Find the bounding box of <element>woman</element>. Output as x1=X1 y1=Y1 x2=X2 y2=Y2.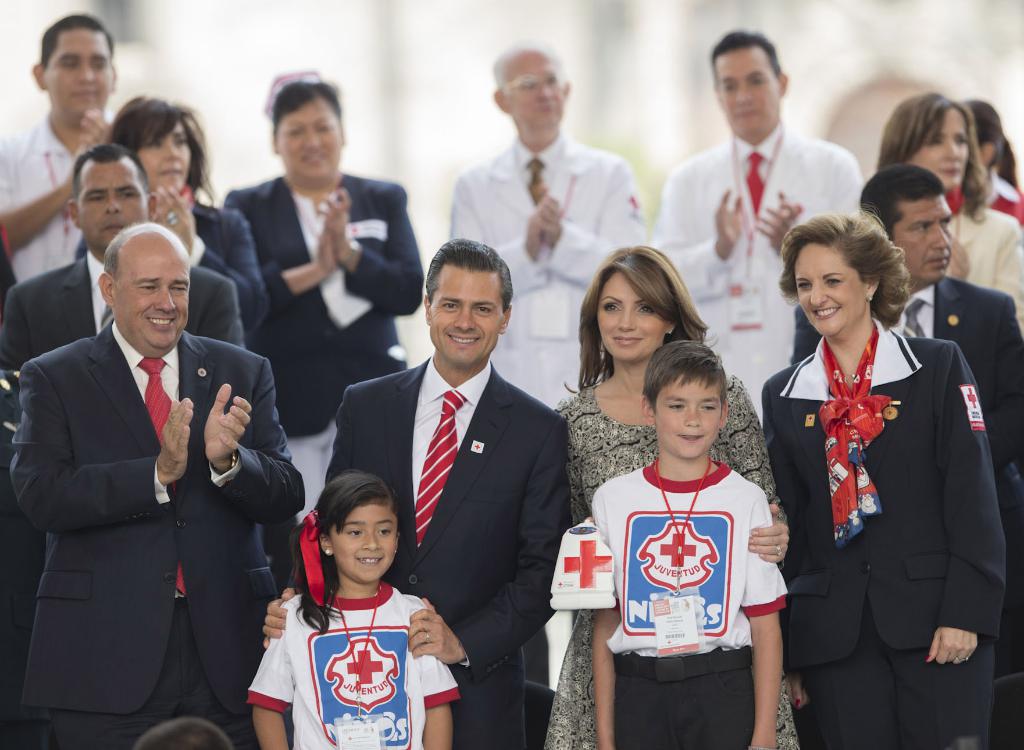
x1=532 y1=245 x2=801 y2=749.
